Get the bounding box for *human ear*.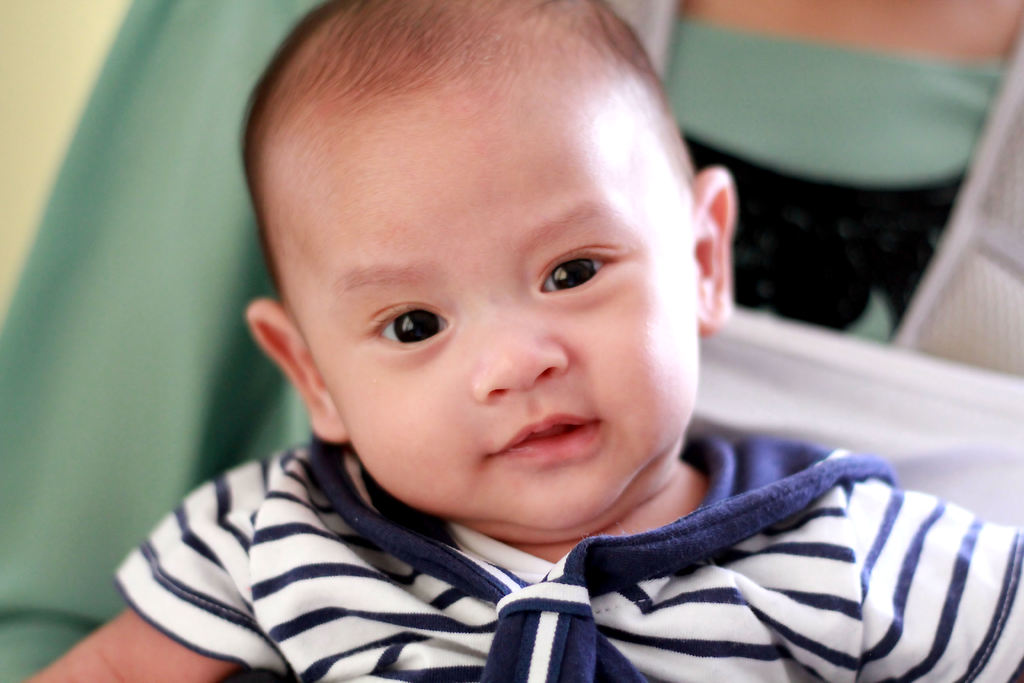
x1=246, y1=293, x2=346, y2=443.
